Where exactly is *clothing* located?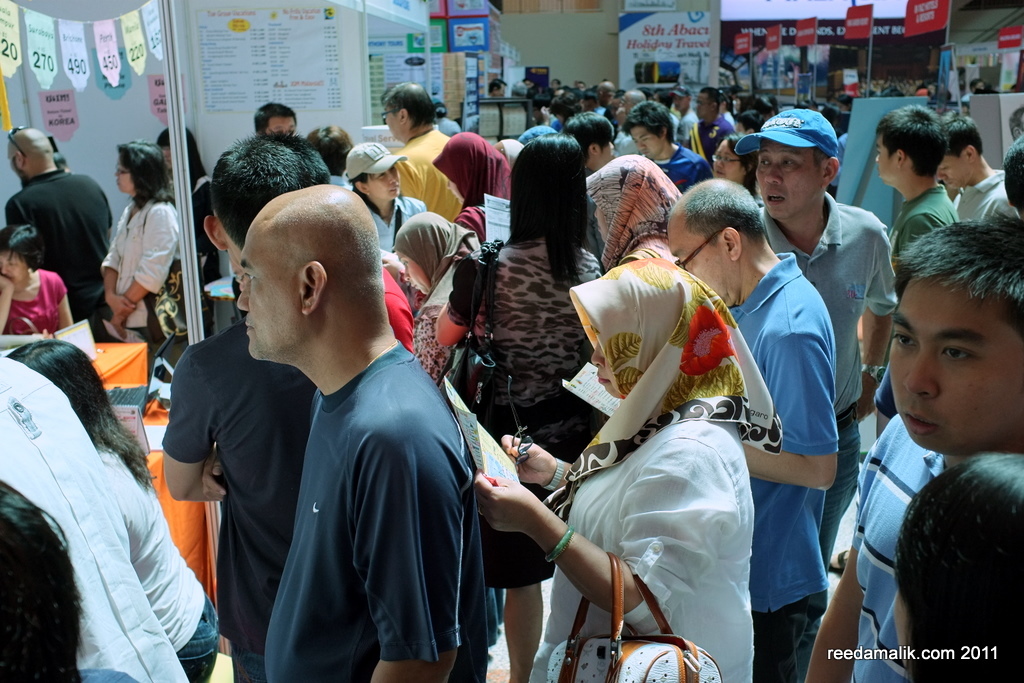
Its bounding box is bbox(598, 106, 608, 117).
